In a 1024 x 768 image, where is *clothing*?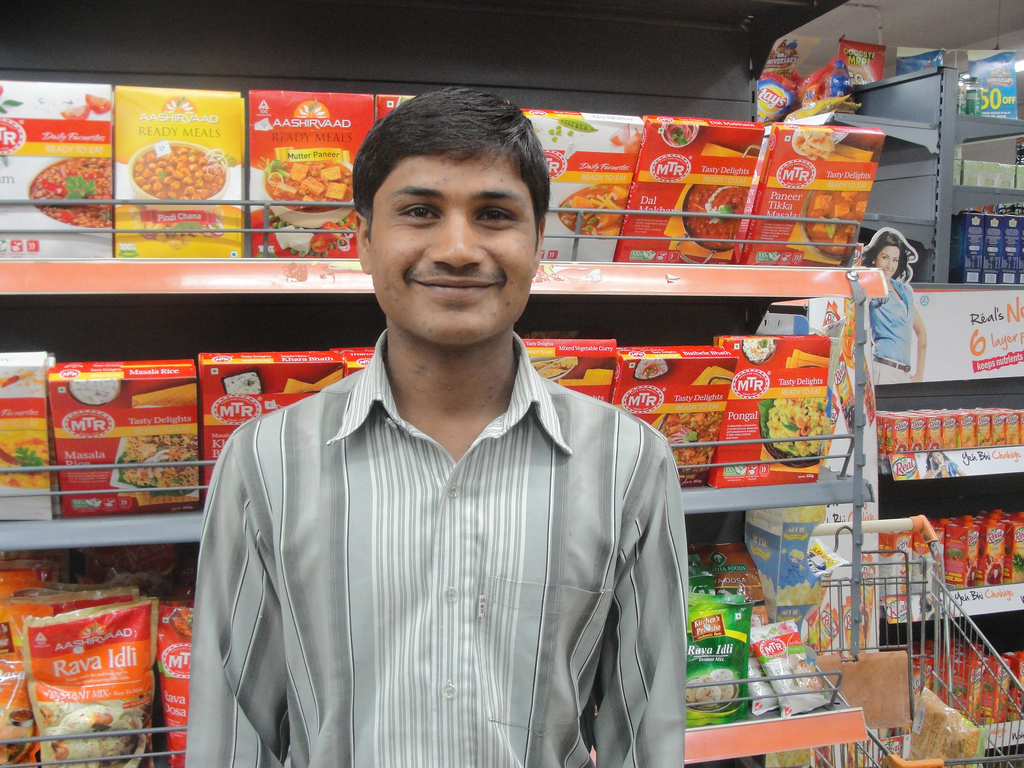
BBox(177, 318, 694, 767).
